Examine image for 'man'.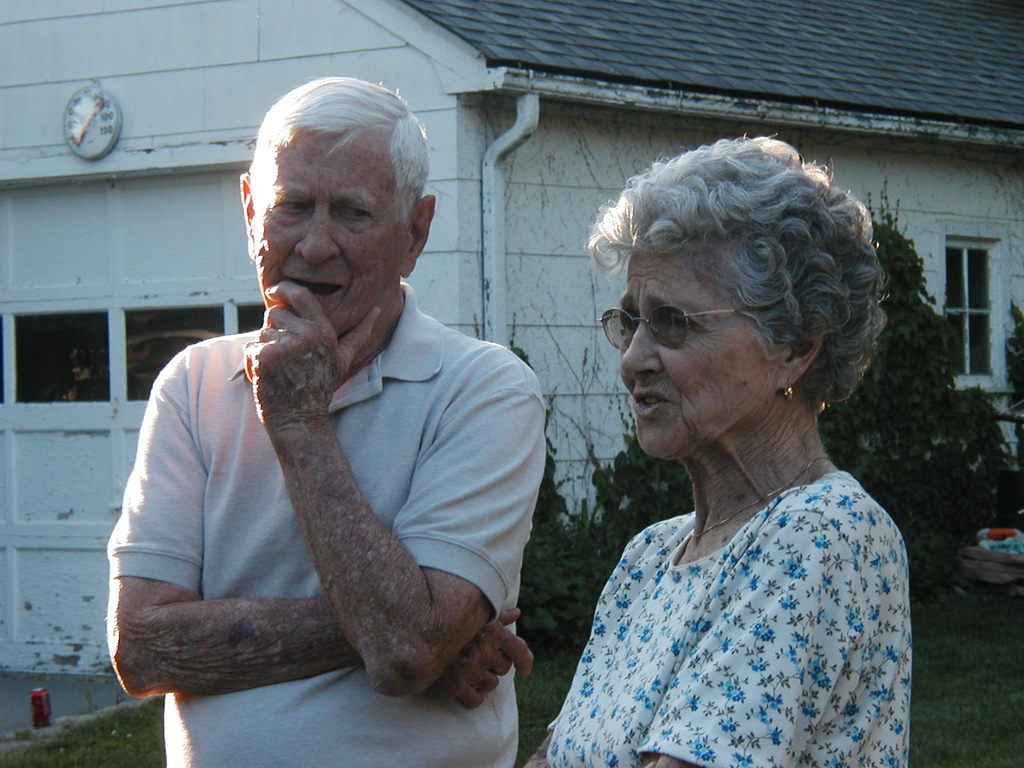
Examination result: detection(100, 60, 573, 747).
